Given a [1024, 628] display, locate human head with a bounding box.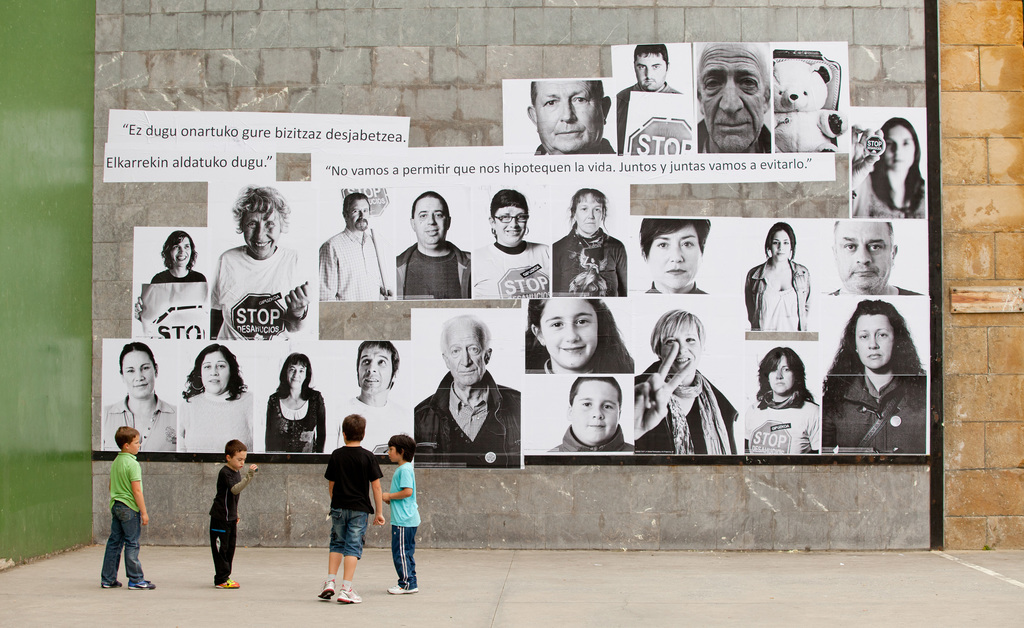
Located: l=113, t=425, r=144, b=454.
